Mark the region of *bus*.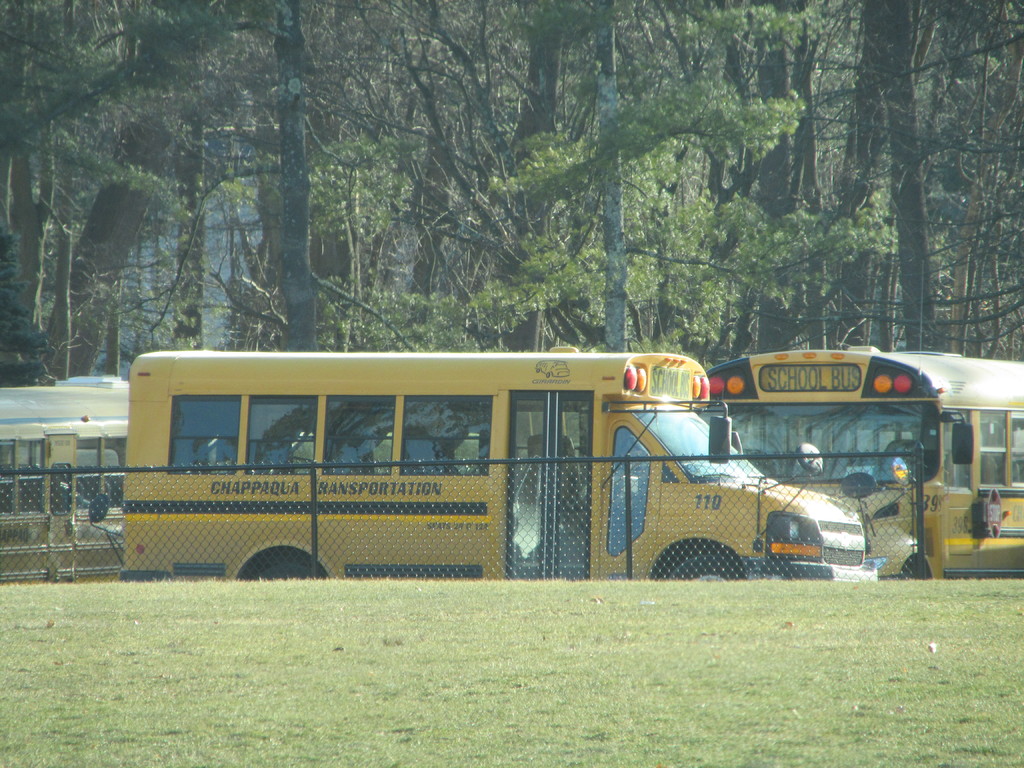
Region: <region>0, 380, 131, 580</region>.
